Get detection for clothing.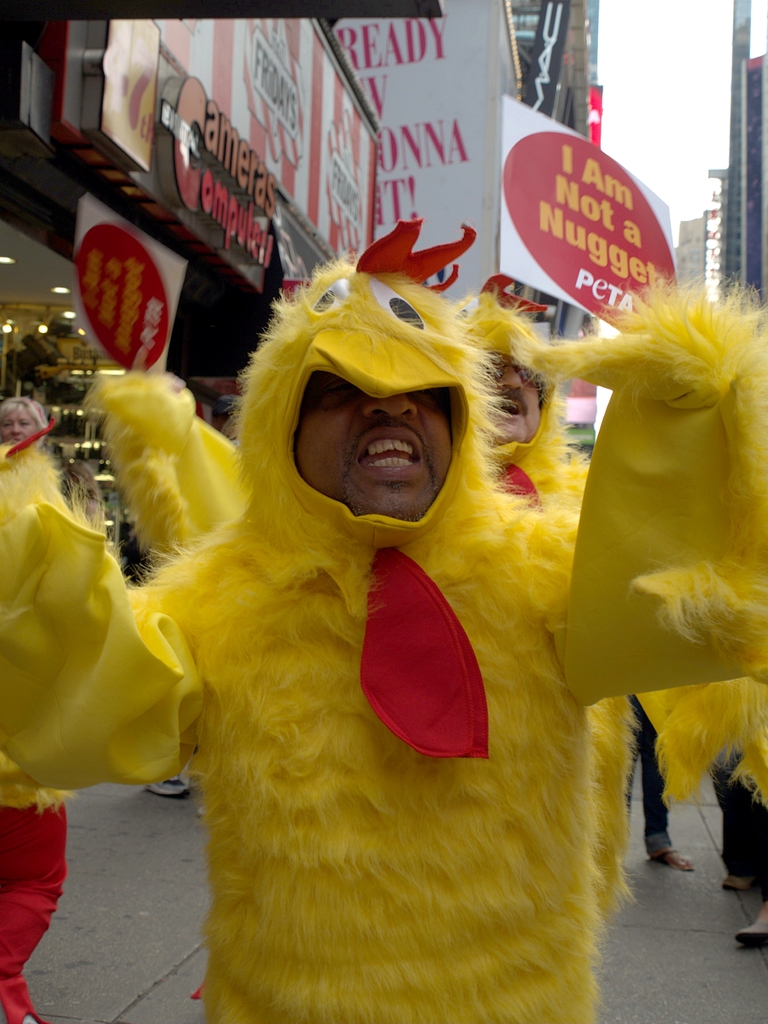
Detection: select_region(0, 215, 764, 1023).
